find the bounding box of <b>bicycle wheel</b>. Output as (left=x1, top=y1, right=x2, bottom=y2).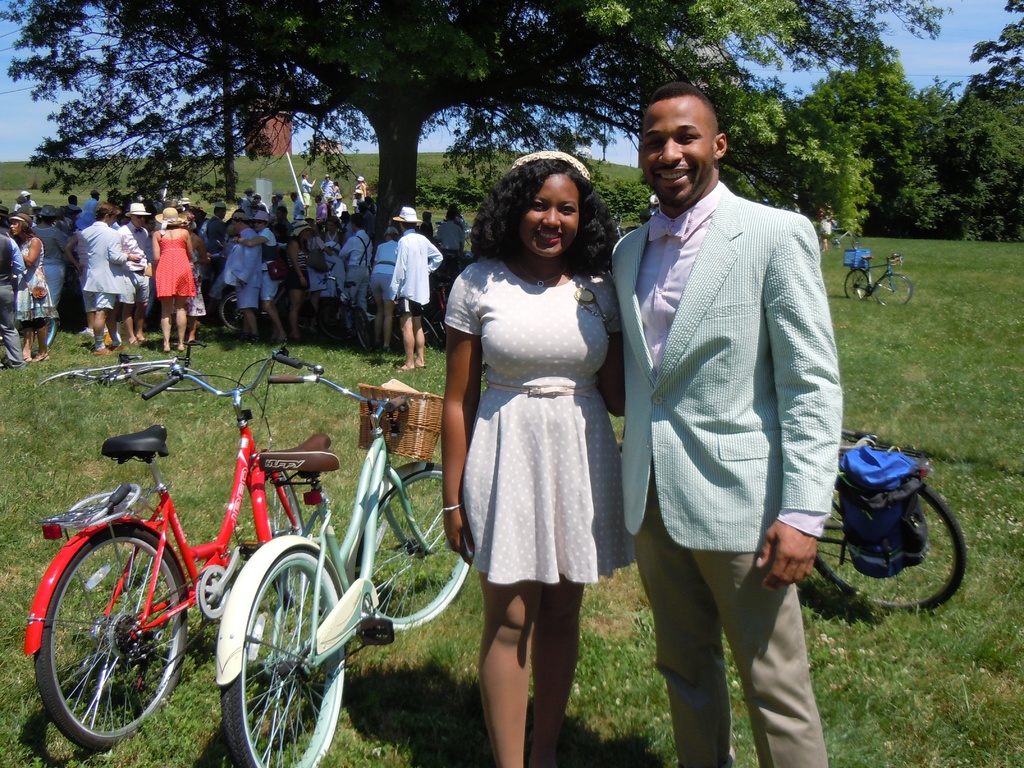
(left=845, top=266, right=870, bottom=300).
